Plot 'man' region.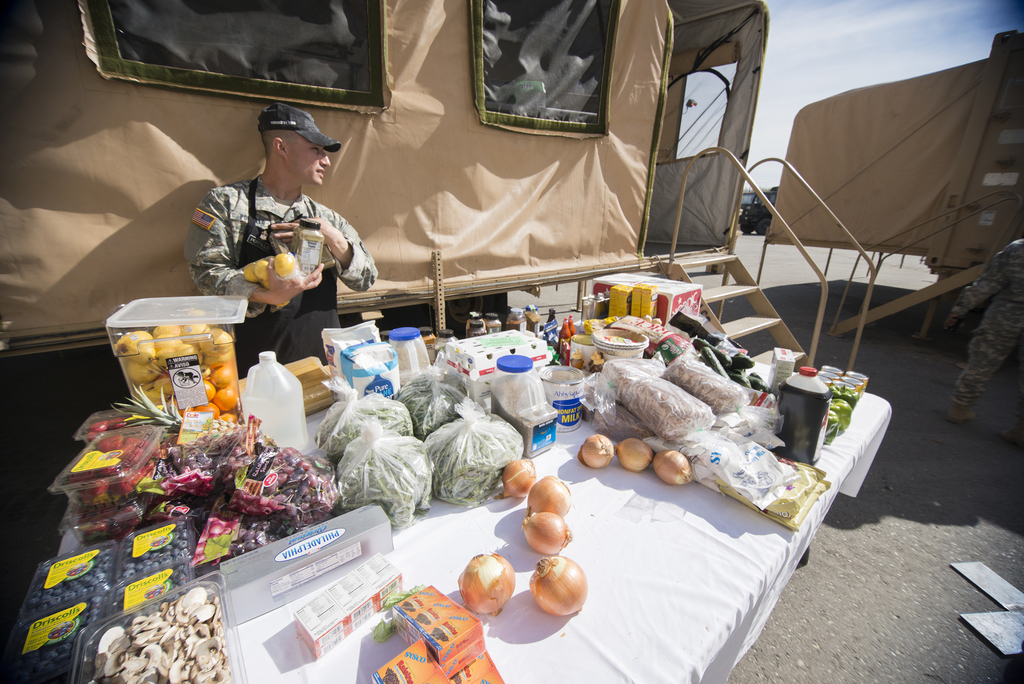
Plotted at 178:102:374:346.
